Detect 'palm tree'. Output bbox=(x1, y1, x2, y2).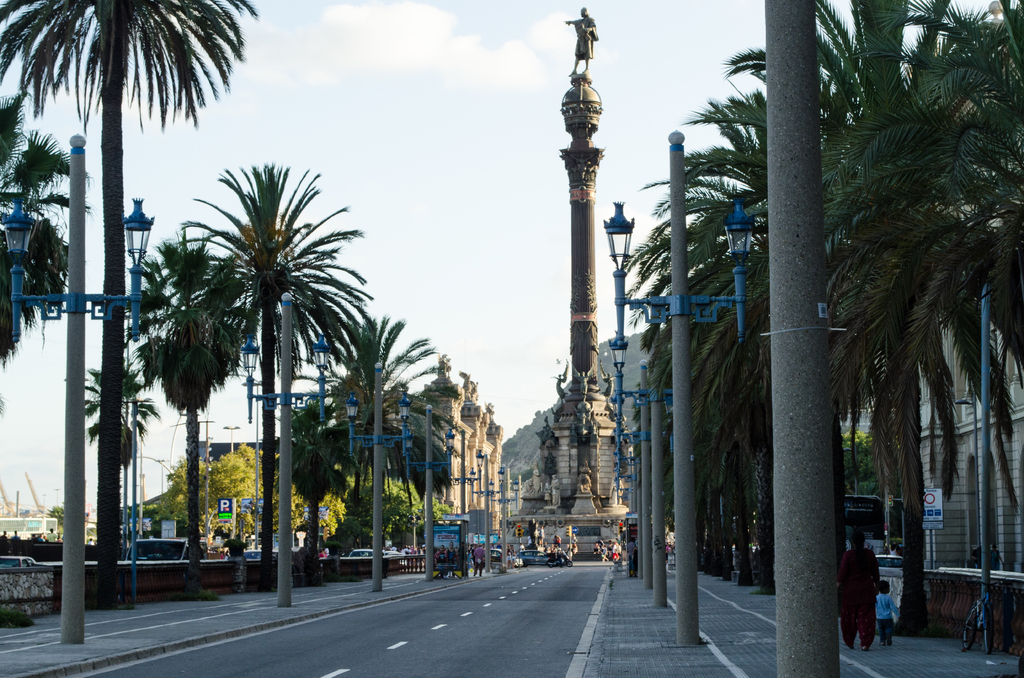
bbox=(693, 78, 929, 602).
